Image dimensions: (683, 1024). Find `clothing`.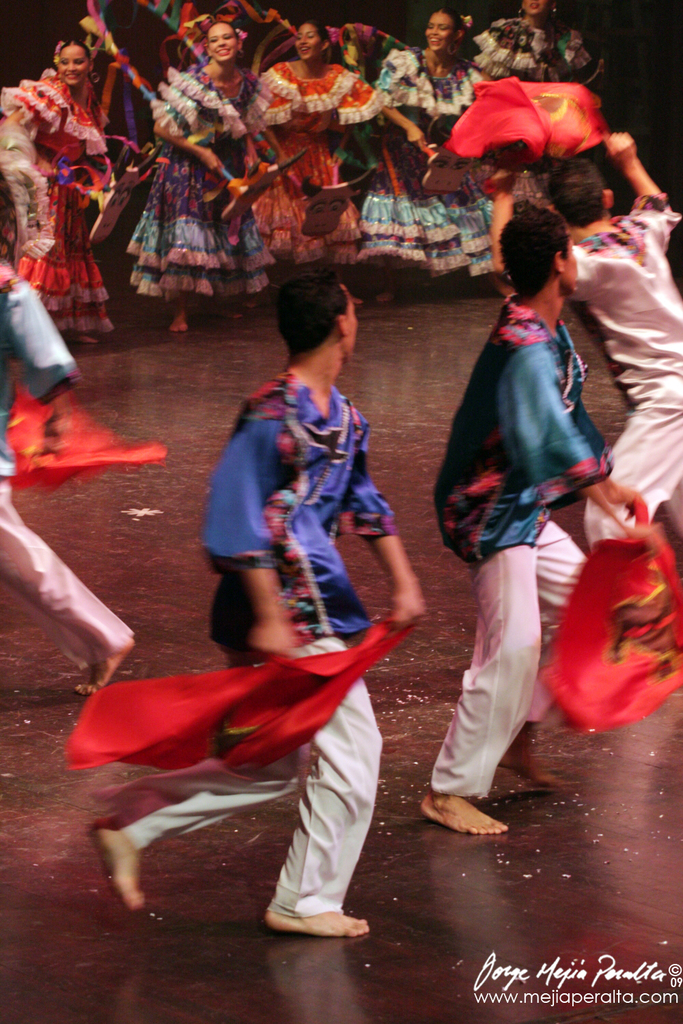
x1=110 y1=54 x2=271 y2=319.
